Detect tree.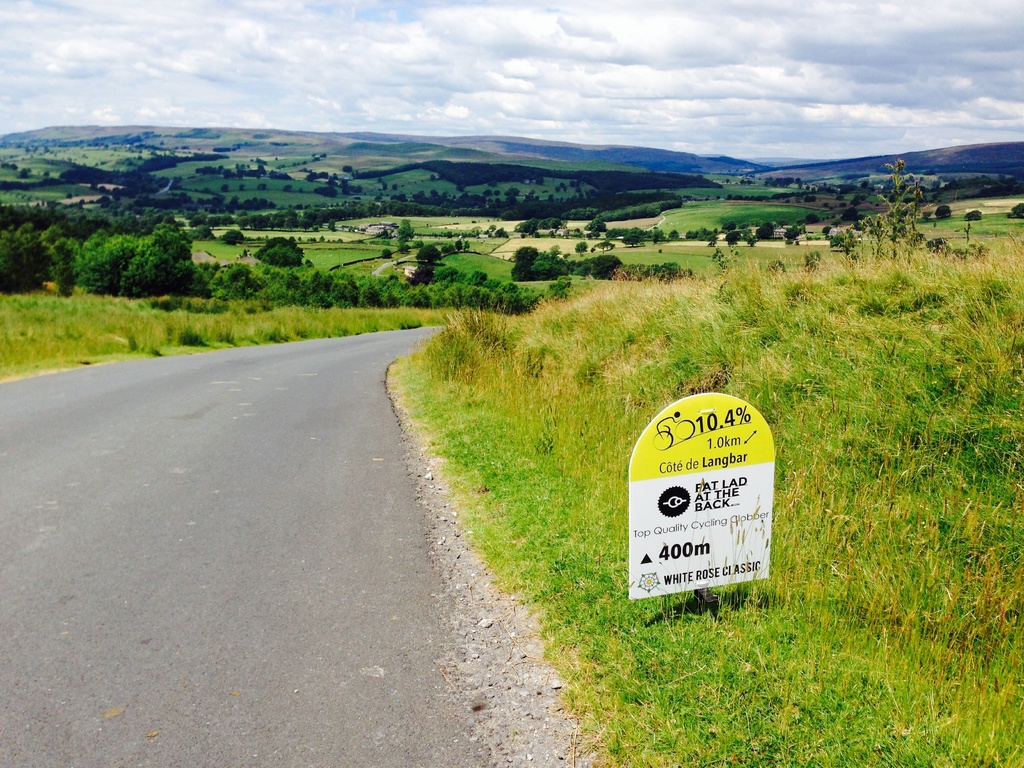
Detected at 413:193:419:204.
